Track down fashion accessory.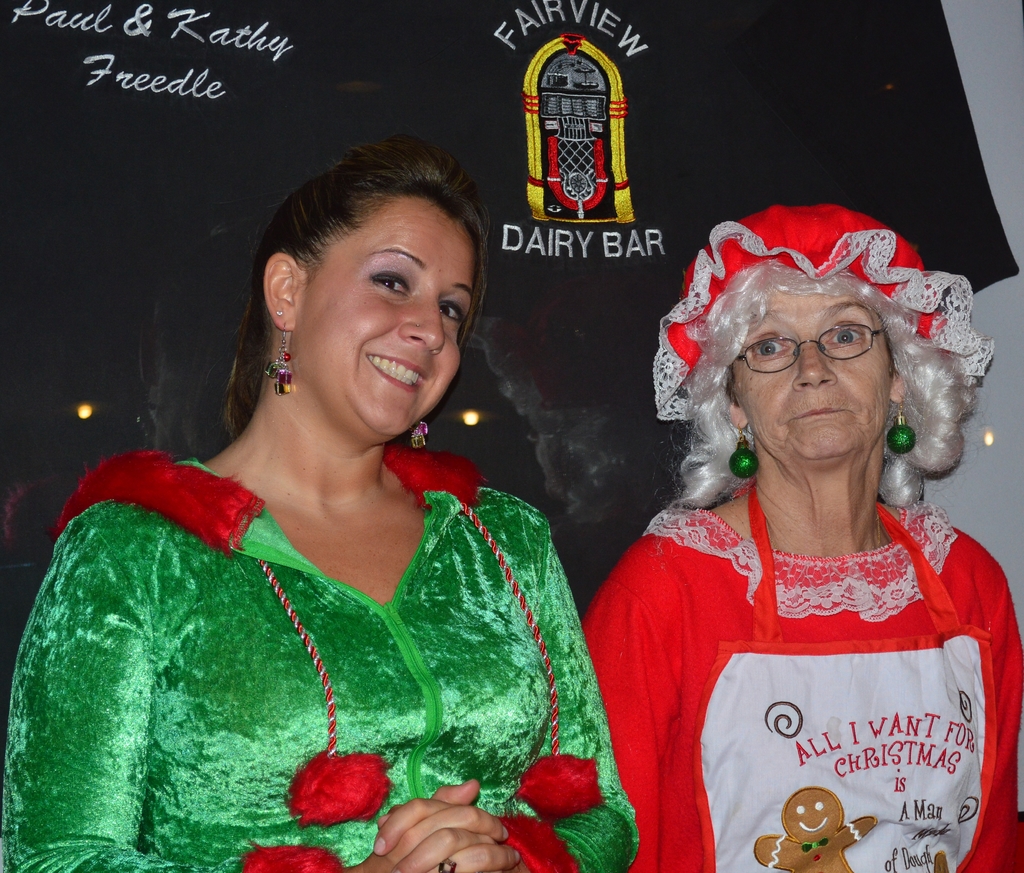
Tracked to [left=264, top=318, right=291, bottom=397].
